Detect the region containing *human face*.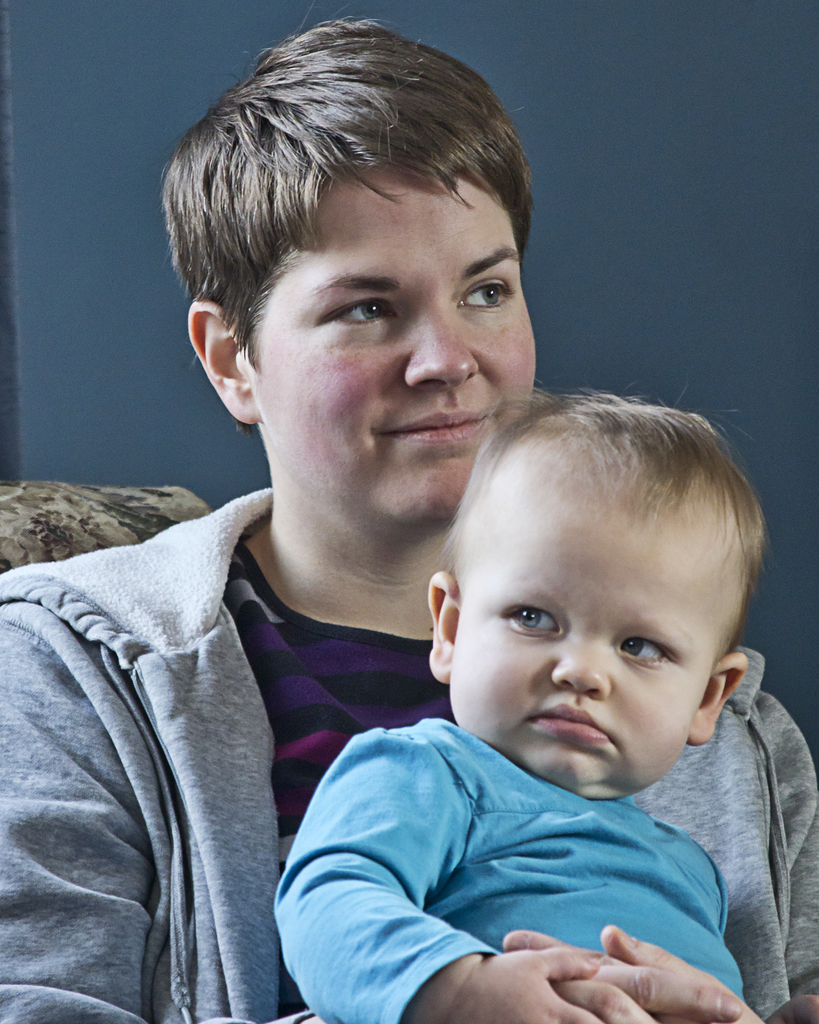
[left=459, top=441, right=728, bottom=797].
